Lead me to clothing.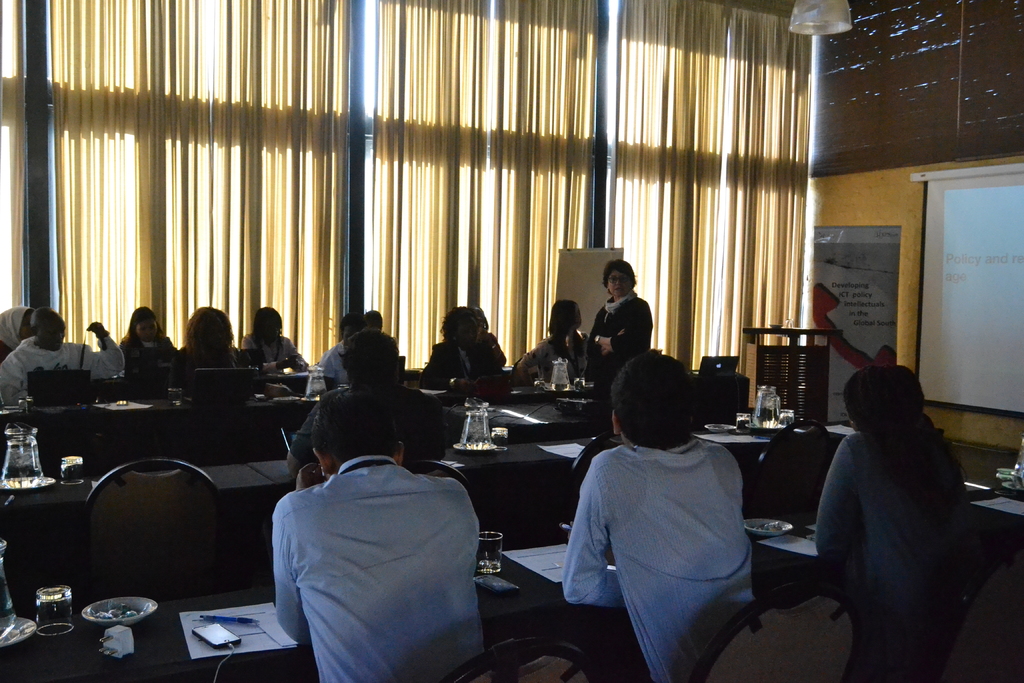
Lead to 520, 327, 612, 373.
